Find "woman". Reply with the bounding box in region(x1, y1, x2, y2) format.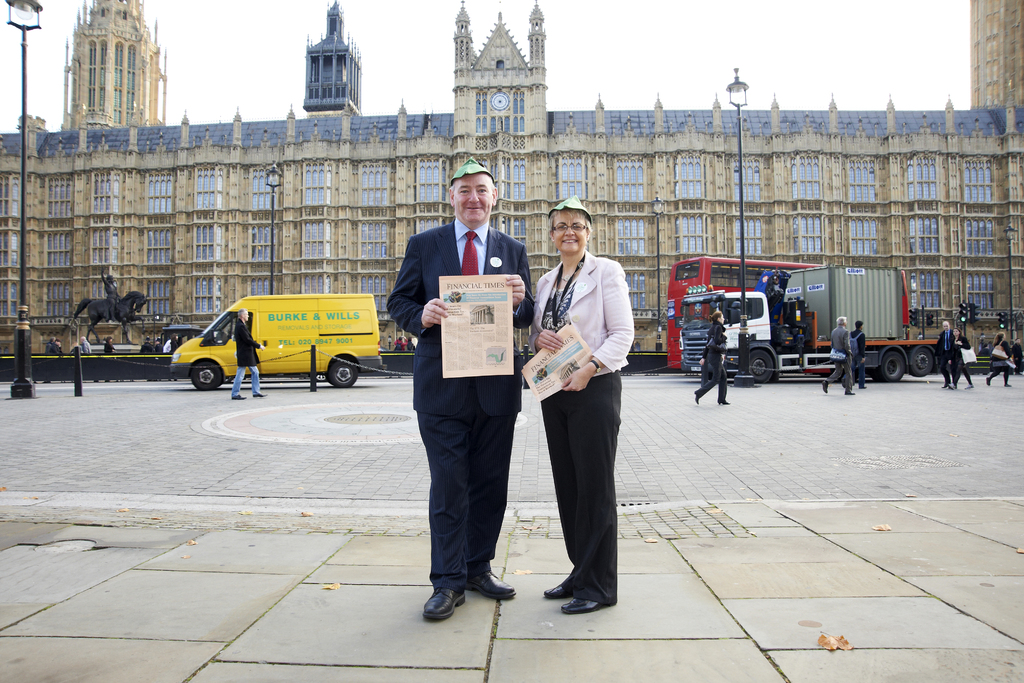
region(987, 333, 1009, 384).
